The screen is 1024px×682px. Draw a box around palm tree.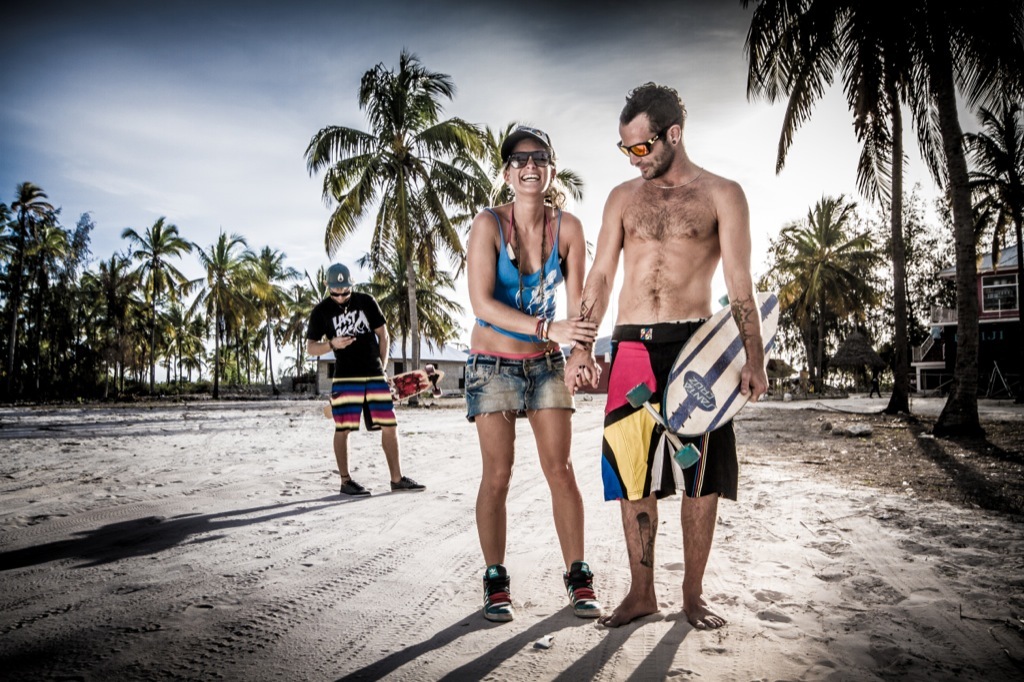
43,239,88,372.
